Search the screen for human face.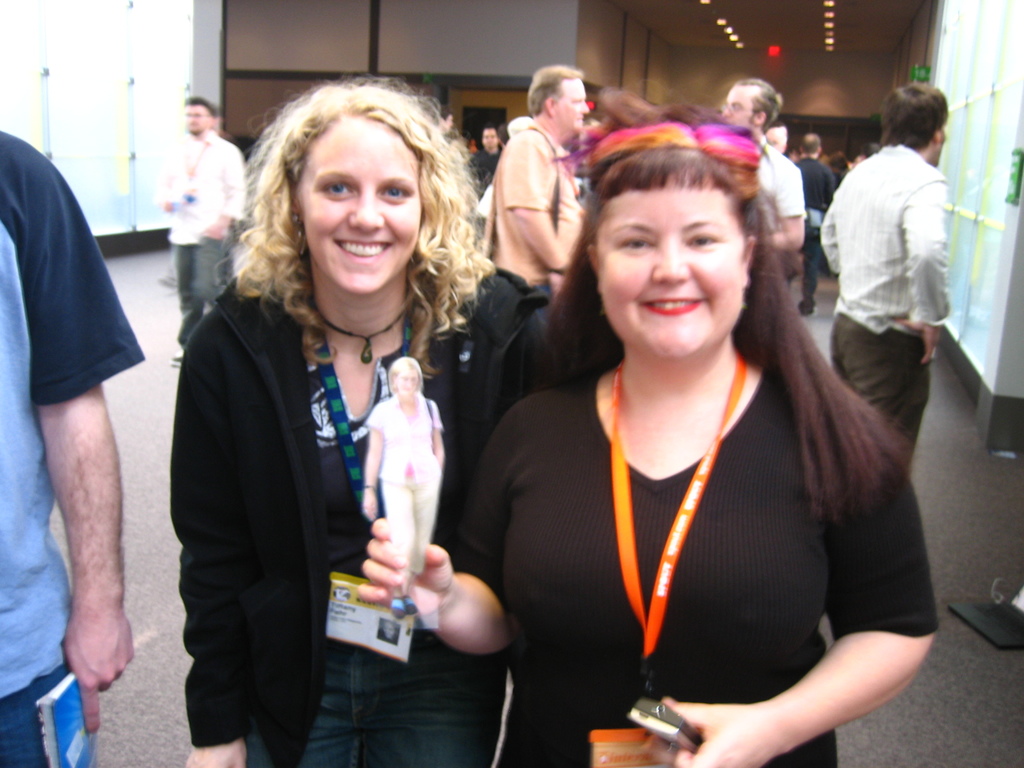
Found at bbox=(186, 106, 211, 134).
